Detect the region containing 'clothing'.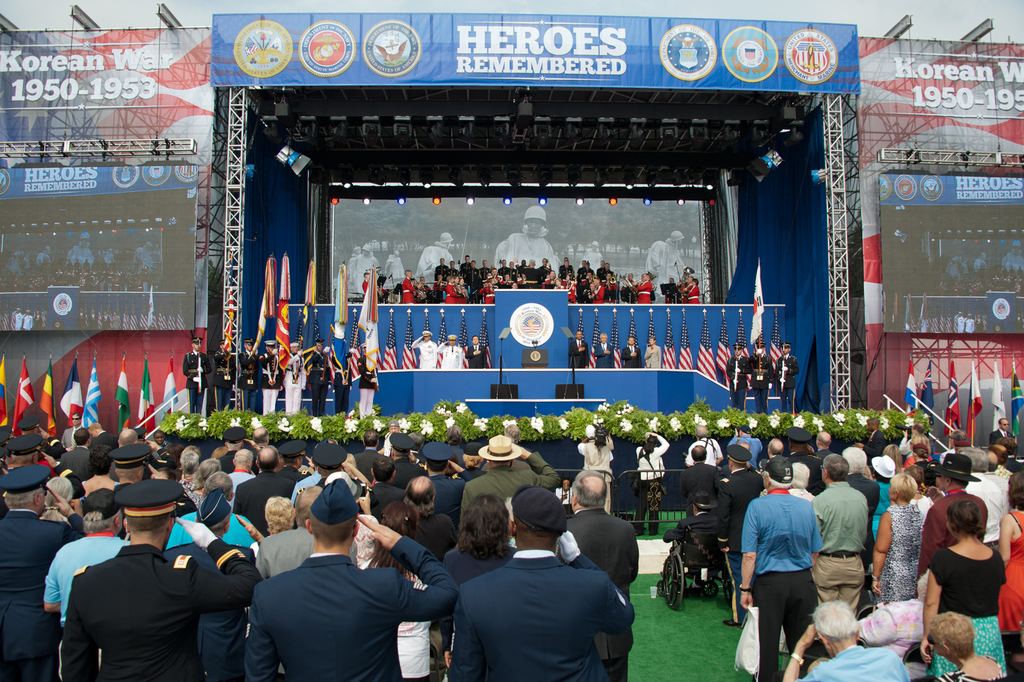
left=570, top=336, right=590, bottom=365.
